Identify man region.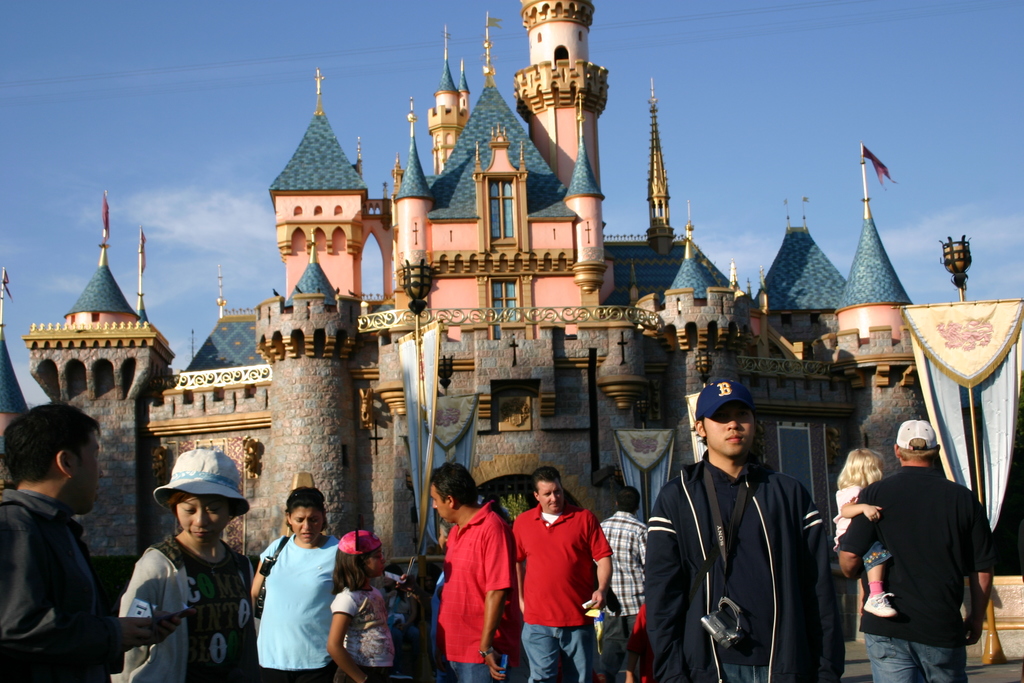
Region: box=[399, 520, 447, 652].
